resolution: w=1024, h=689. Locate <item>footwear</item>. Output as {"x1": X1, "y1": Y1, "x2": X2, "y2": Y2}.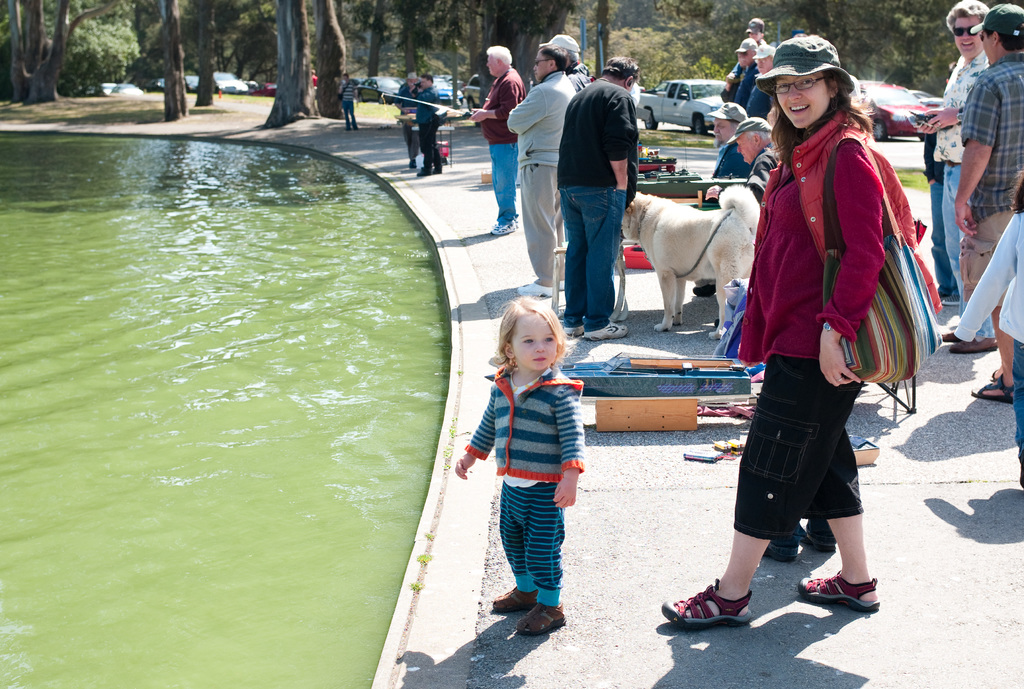
{"x1": 669, "y1": 588, "x2": 752, "y2": 650}.
